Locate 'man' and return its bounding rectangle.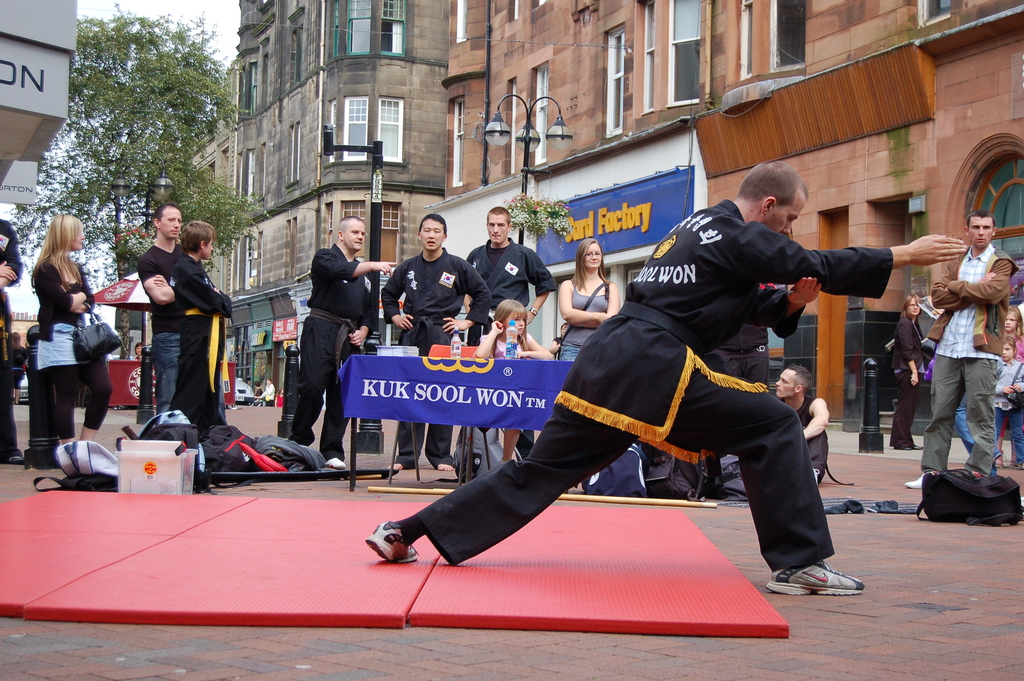
crop(135, 205, 184, 413).
